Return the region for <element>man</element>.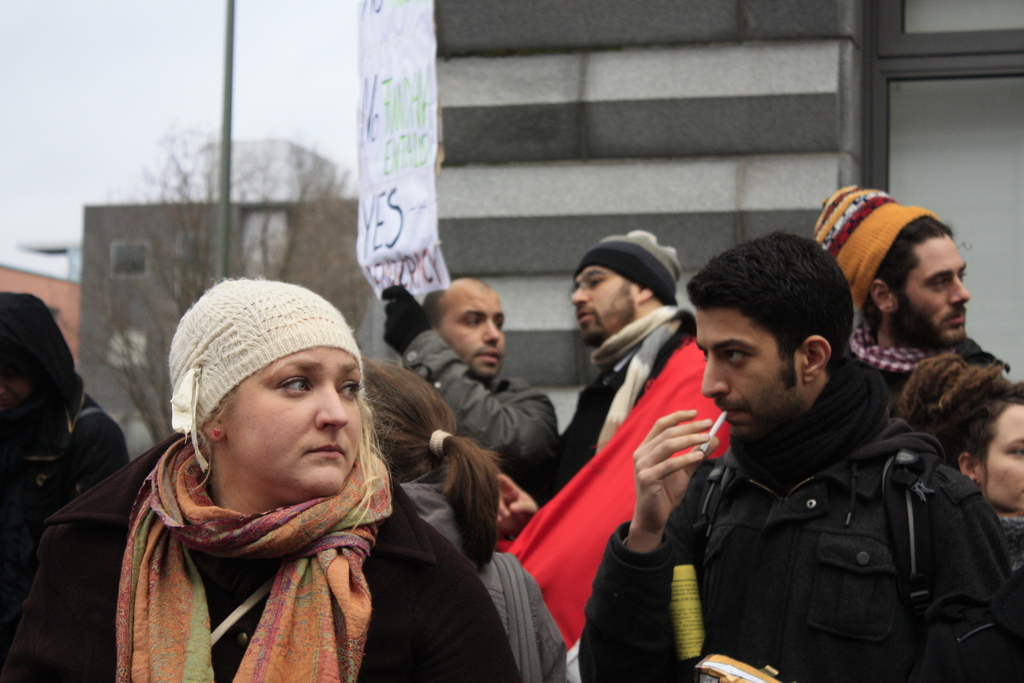
bbox=[543, 224, 710, 483].
